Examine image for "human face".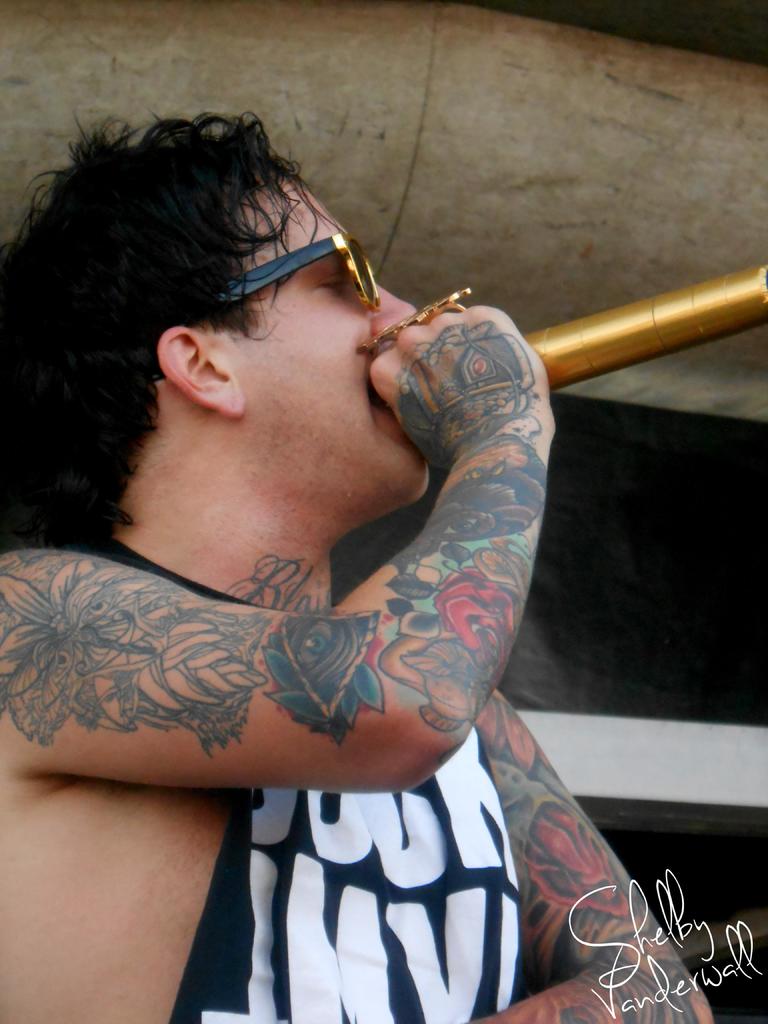
Examination result: 202, 170, 442, 518.
